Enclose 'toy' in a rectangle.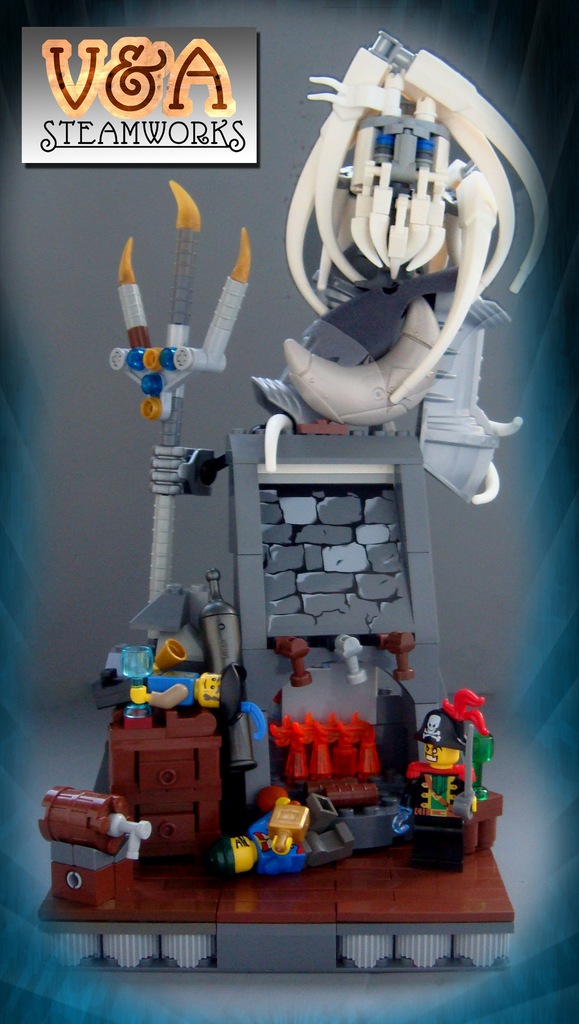
Rect(133, 664, 243, 728).
